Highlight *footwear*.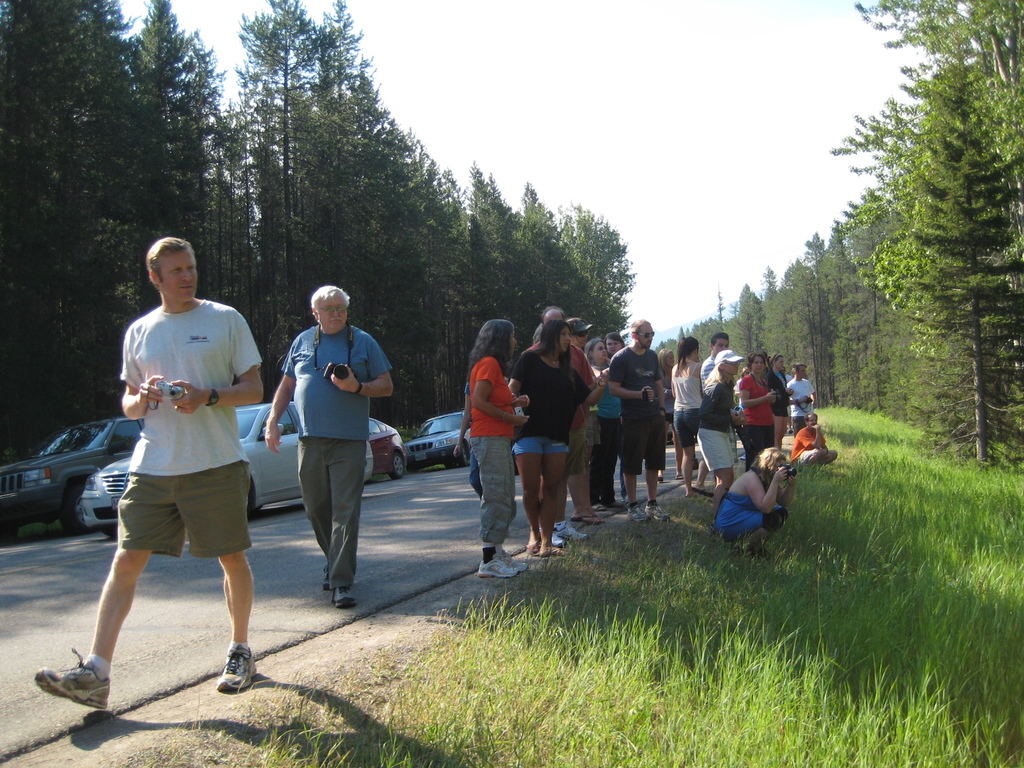
Highlighted region: 655,471,662,481.
